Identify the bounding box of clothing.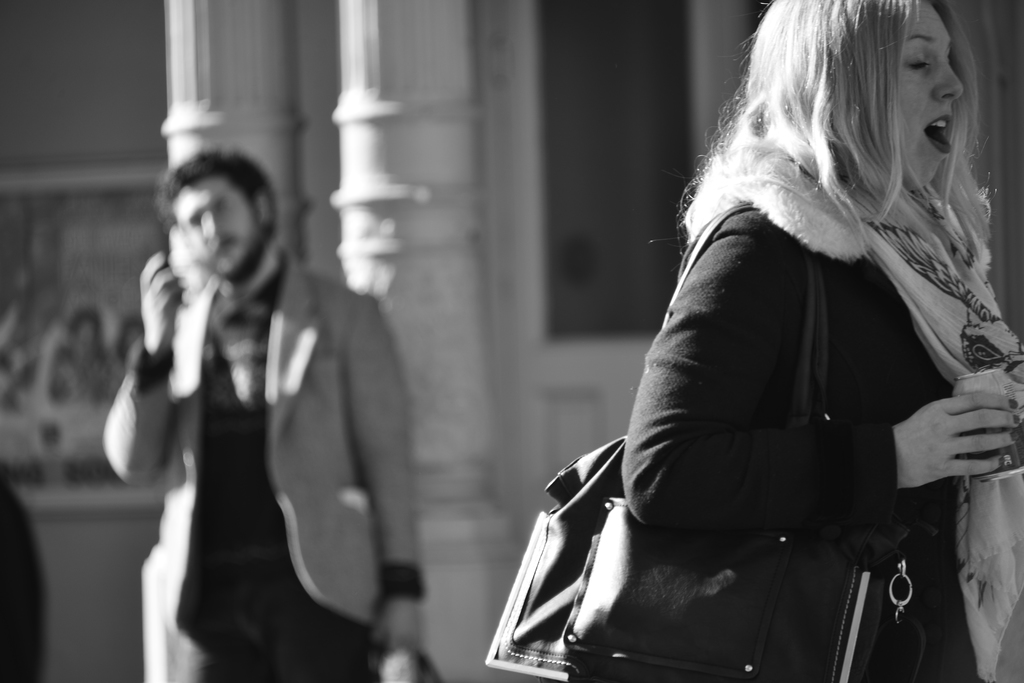
pyautogui.locateOnScreen(596, 41, 1023, 654).
